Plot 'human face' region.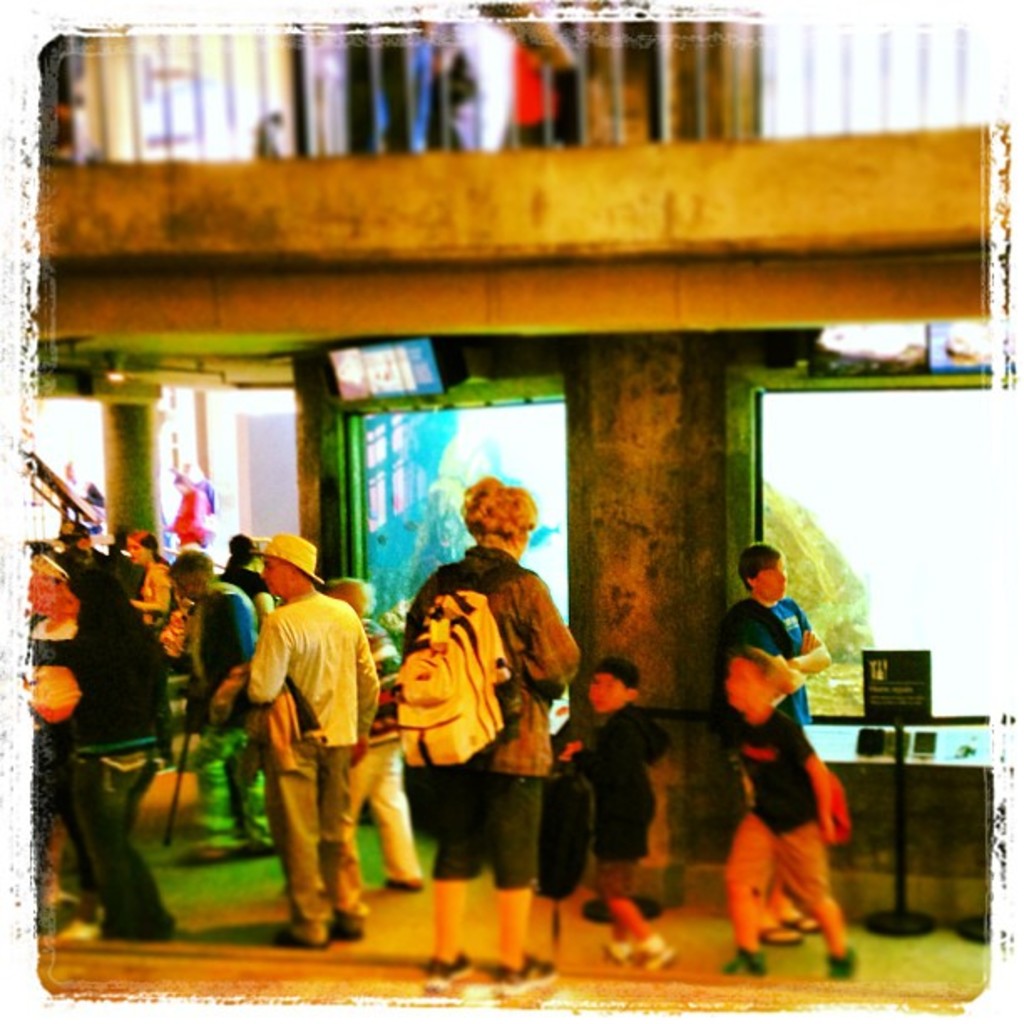
Plotted at select_region(256, 559, 296, 602).
